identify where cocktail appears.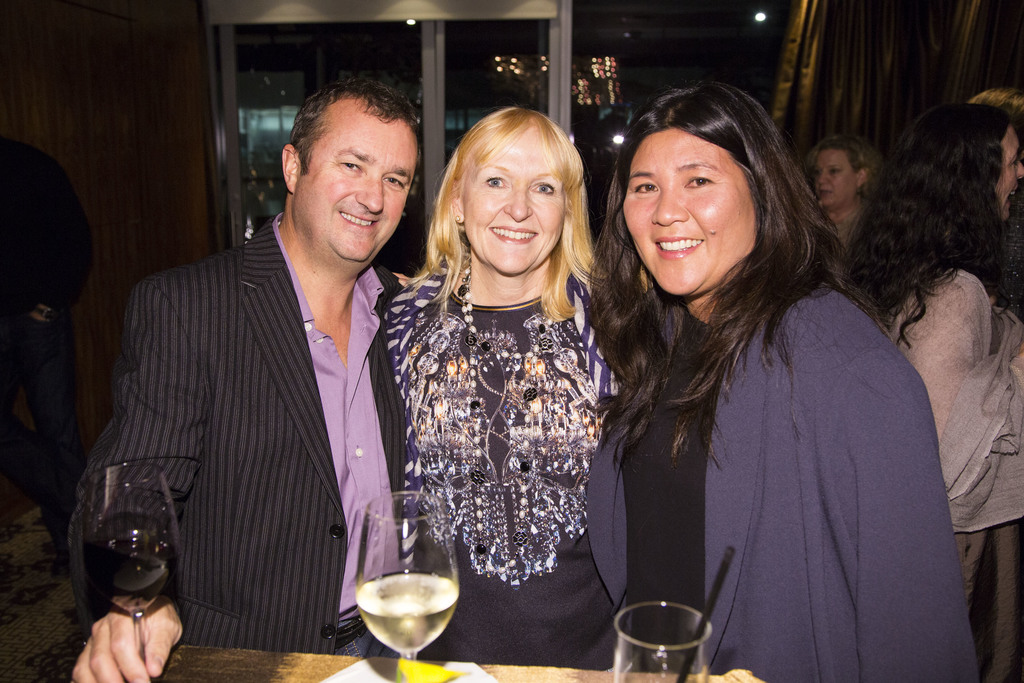
Appears at (602,534,740,682).
